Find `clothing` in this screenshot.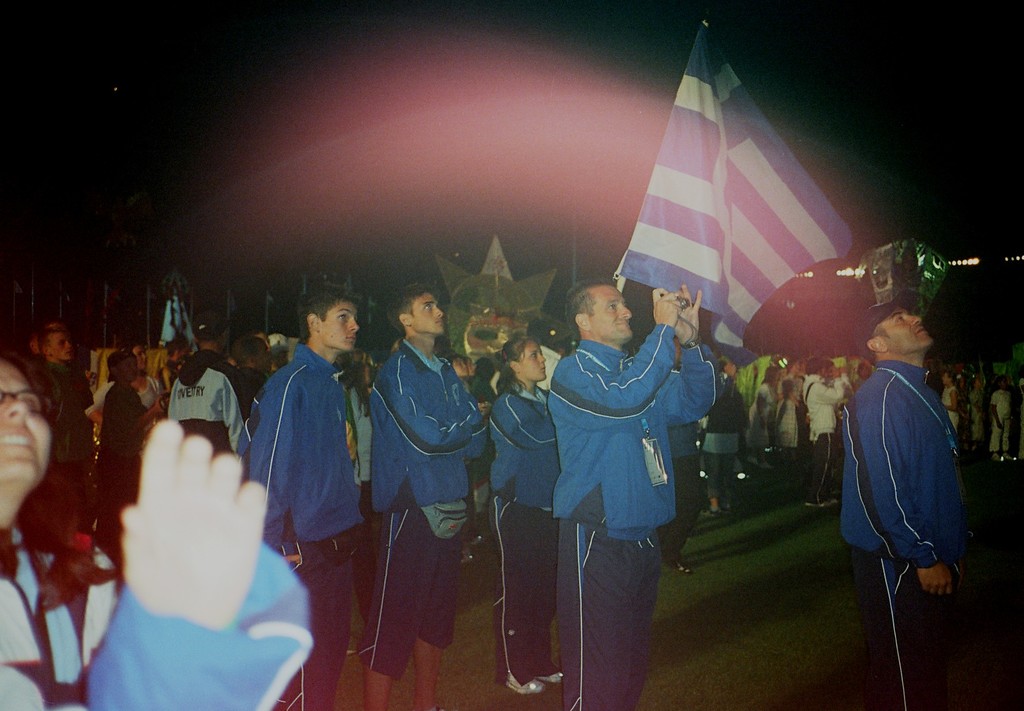
The bounding box for `clothing` is x1=991, y1=382, x2=1014, y2=455.
